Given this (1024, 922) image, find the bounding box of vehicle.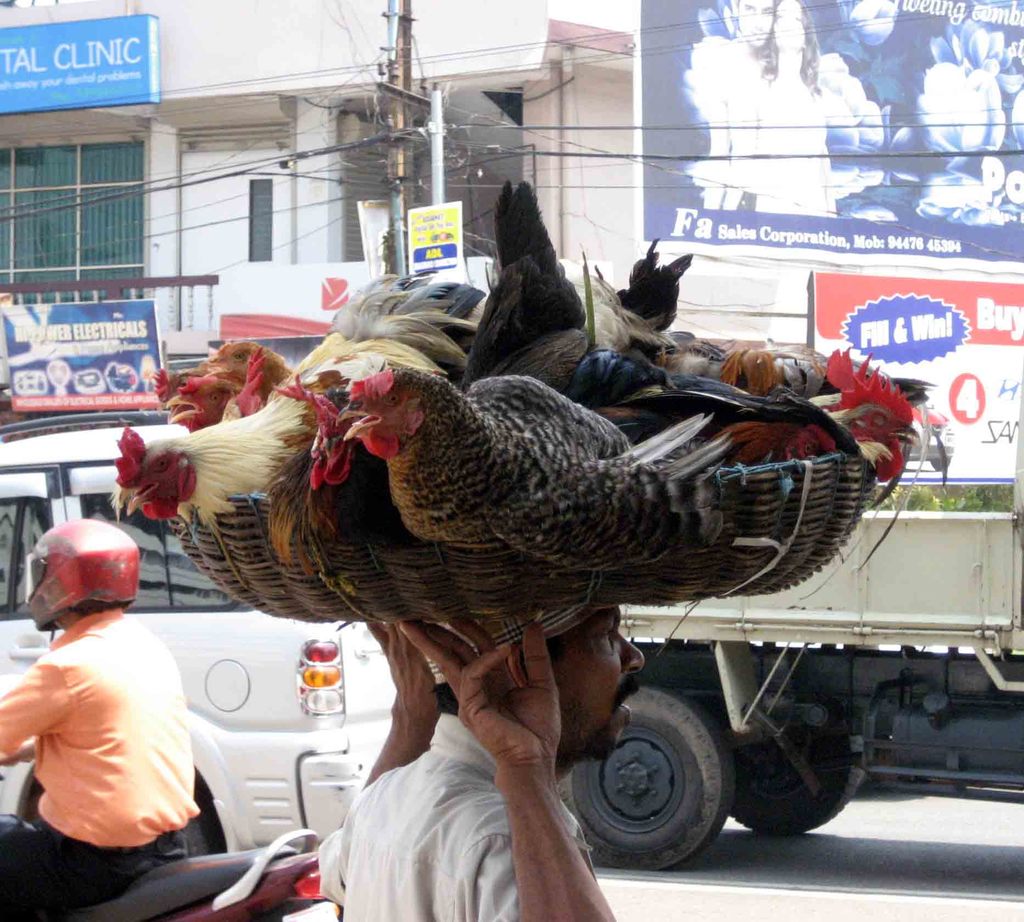
Rect(0, 749, 325, 921).
